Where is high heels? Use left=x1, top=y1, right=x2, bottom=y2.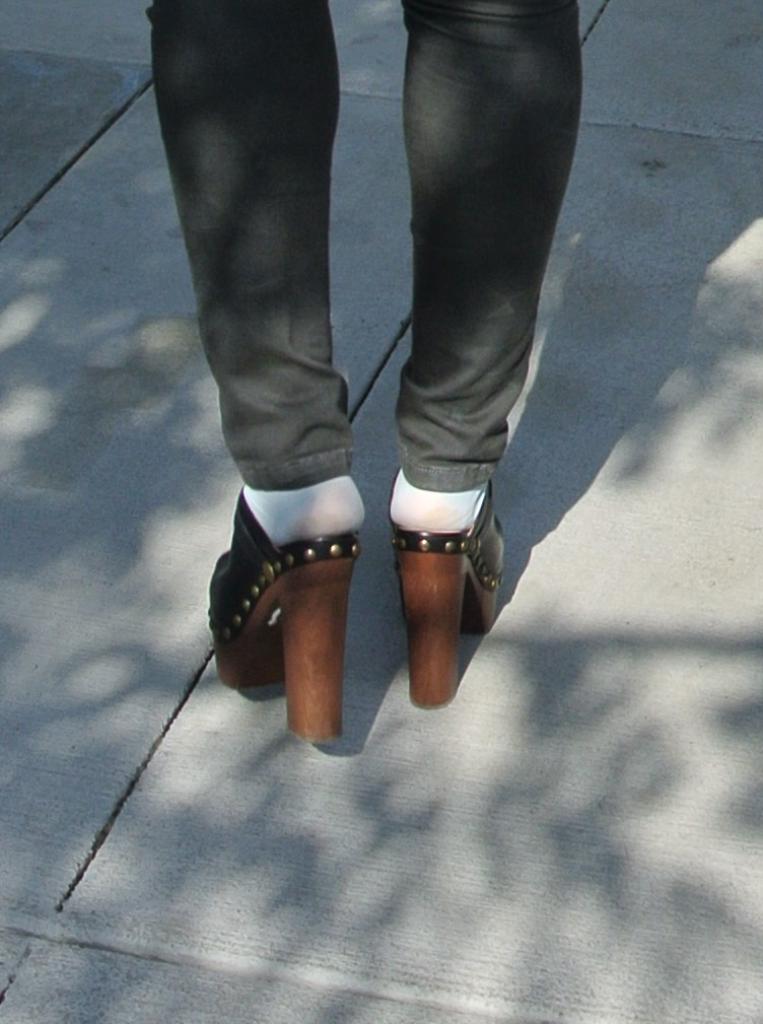
left=207, top=454, right=387, bottom=756.
